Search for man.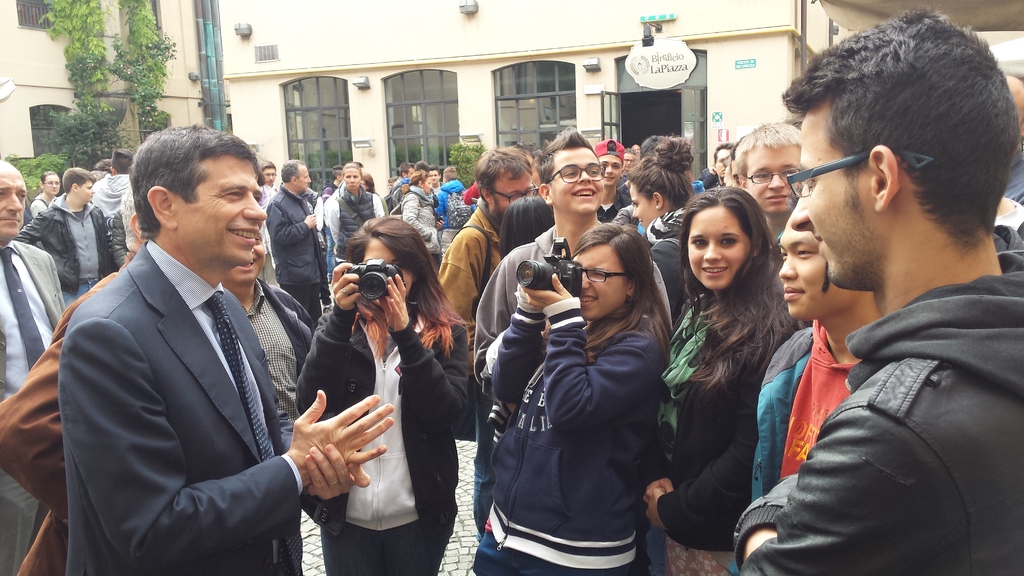
Found at <box>0,159,61,575</box>.
